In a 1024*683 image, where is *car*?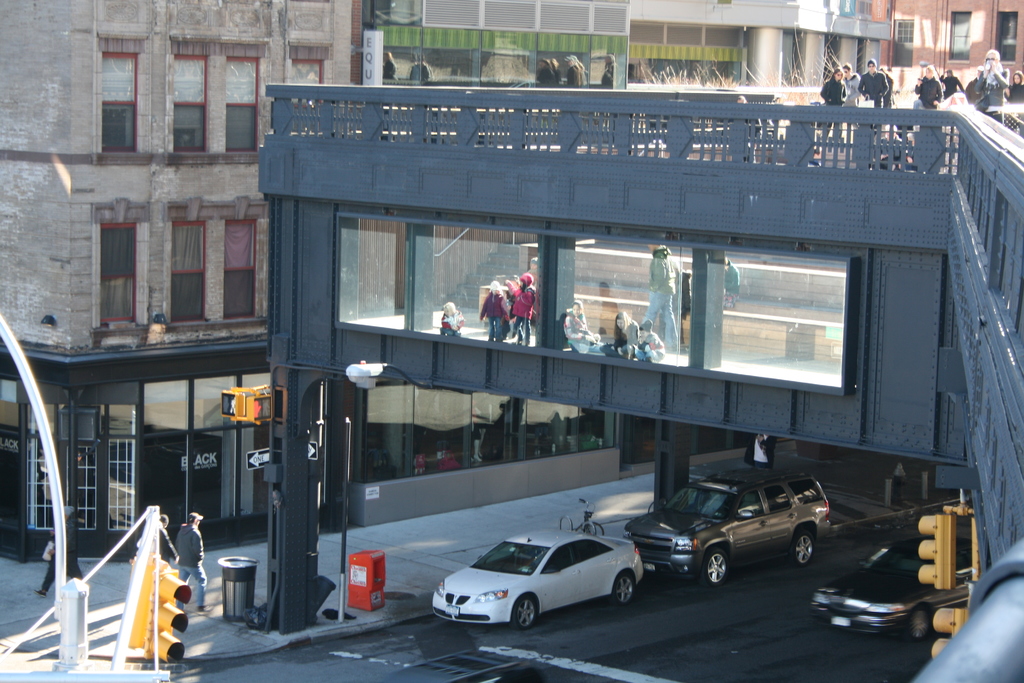
l=428, t=531, r=658, b=639.
